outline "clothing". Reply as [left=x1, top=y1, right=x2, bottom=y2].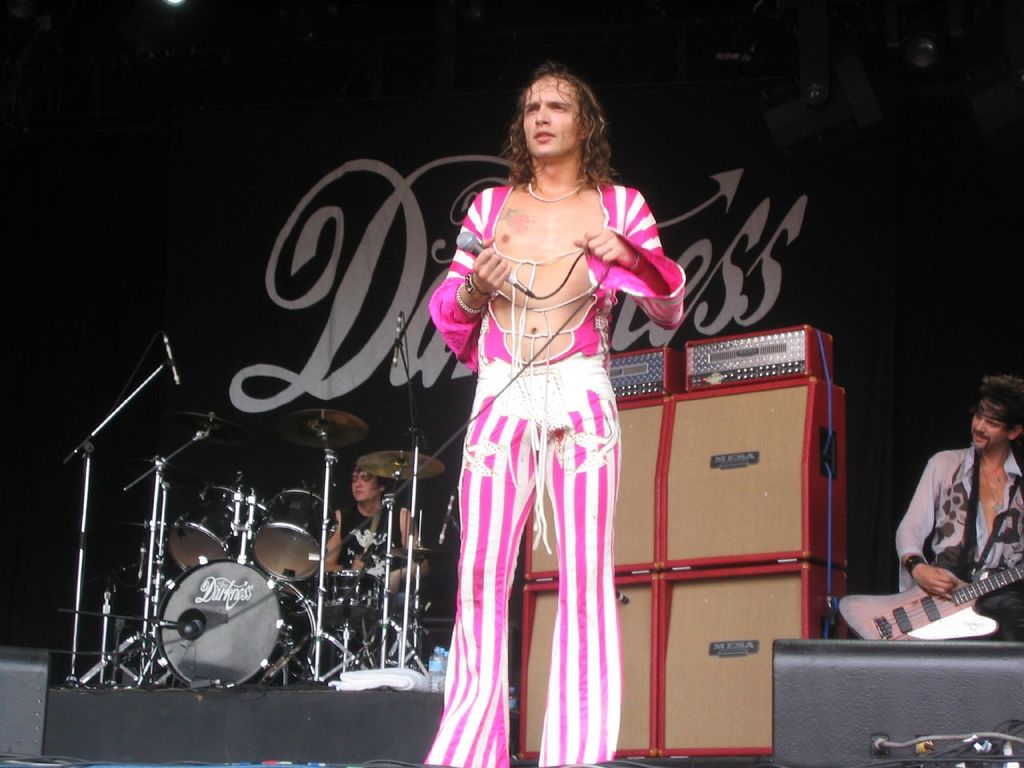
[left=898, top=430, right=1023, bottom=630].
